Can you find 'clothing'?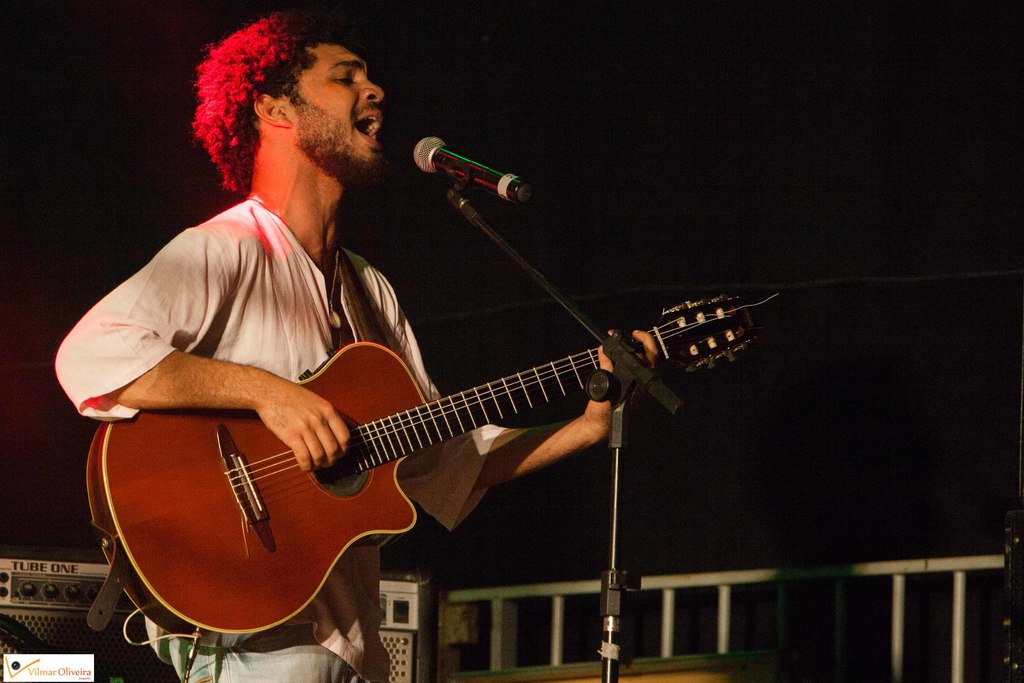
Yes, bounding box: region(56, 199, 510, 682).
